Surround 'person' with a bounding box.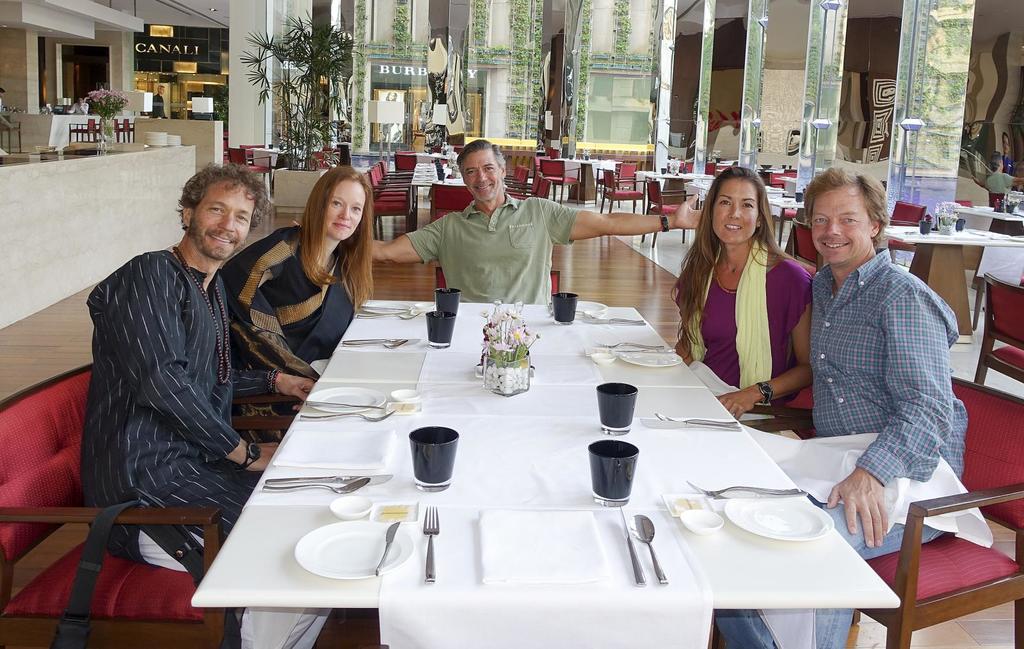
93,175,346,648.
